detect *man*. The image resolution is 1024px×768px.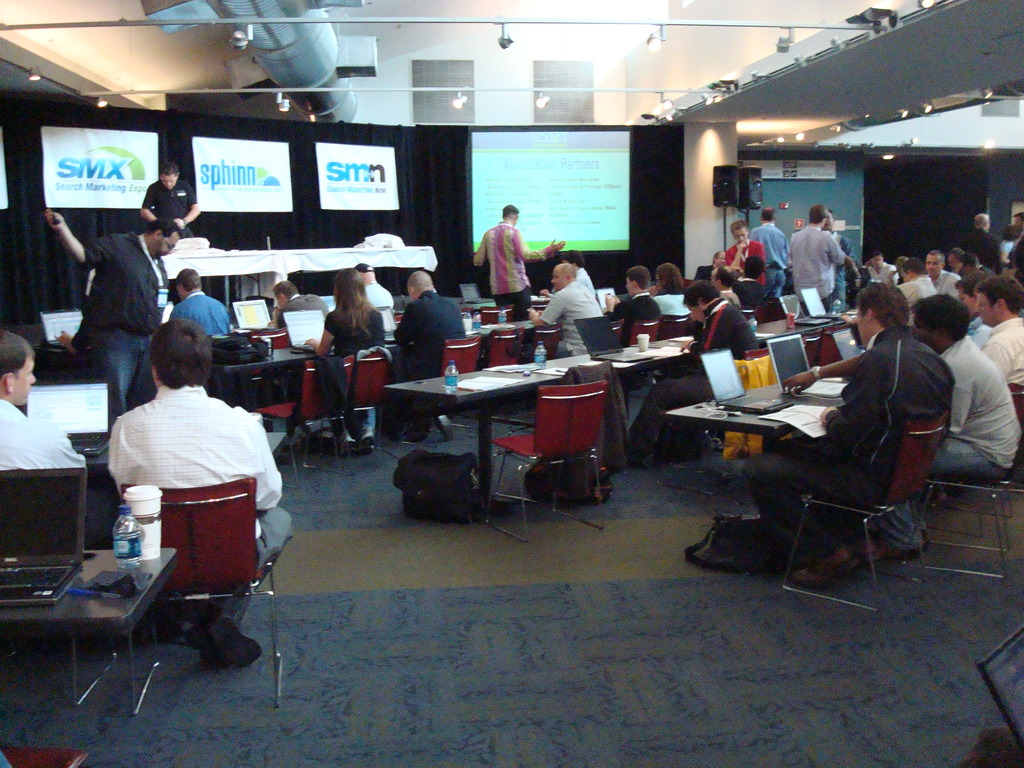
(755,207,788,295).
